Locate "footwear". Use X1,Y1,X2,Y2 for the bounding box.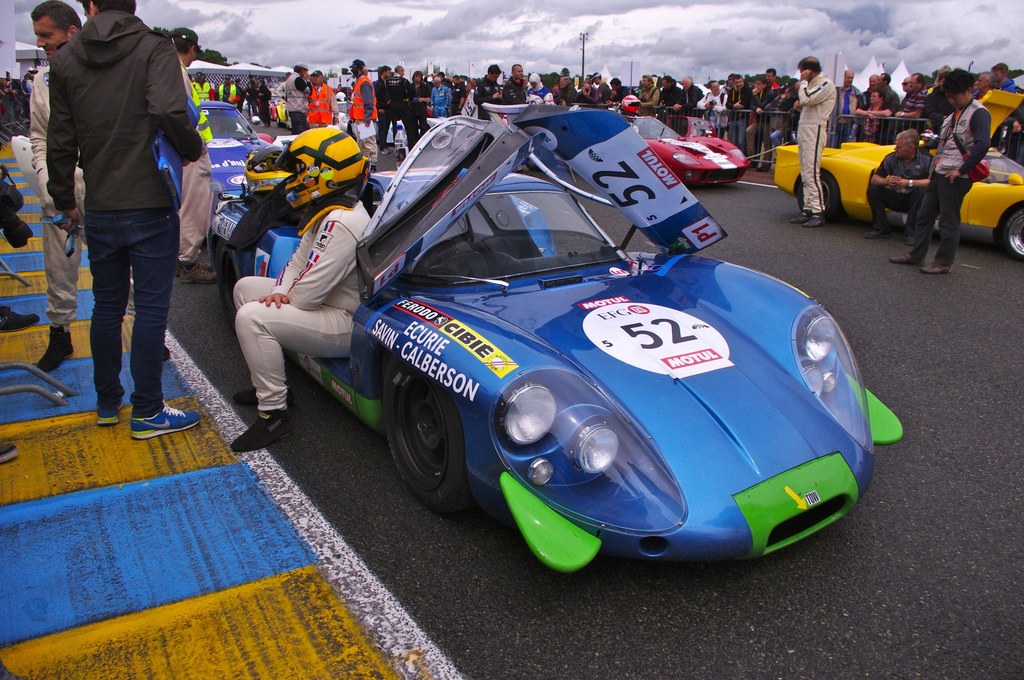
97,395,126,424.
